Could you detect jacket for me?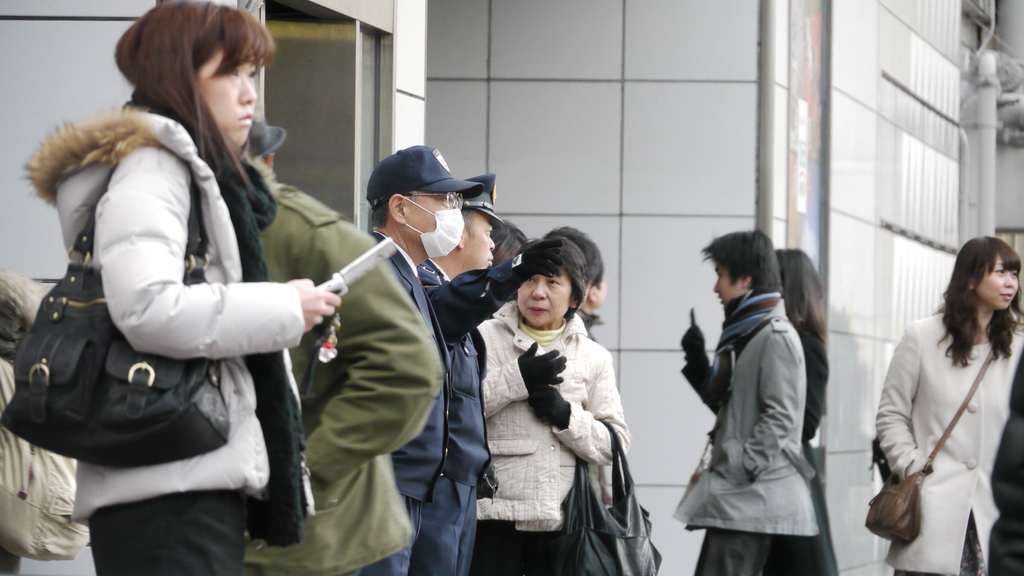
Detection result: 676,295,822,538.
